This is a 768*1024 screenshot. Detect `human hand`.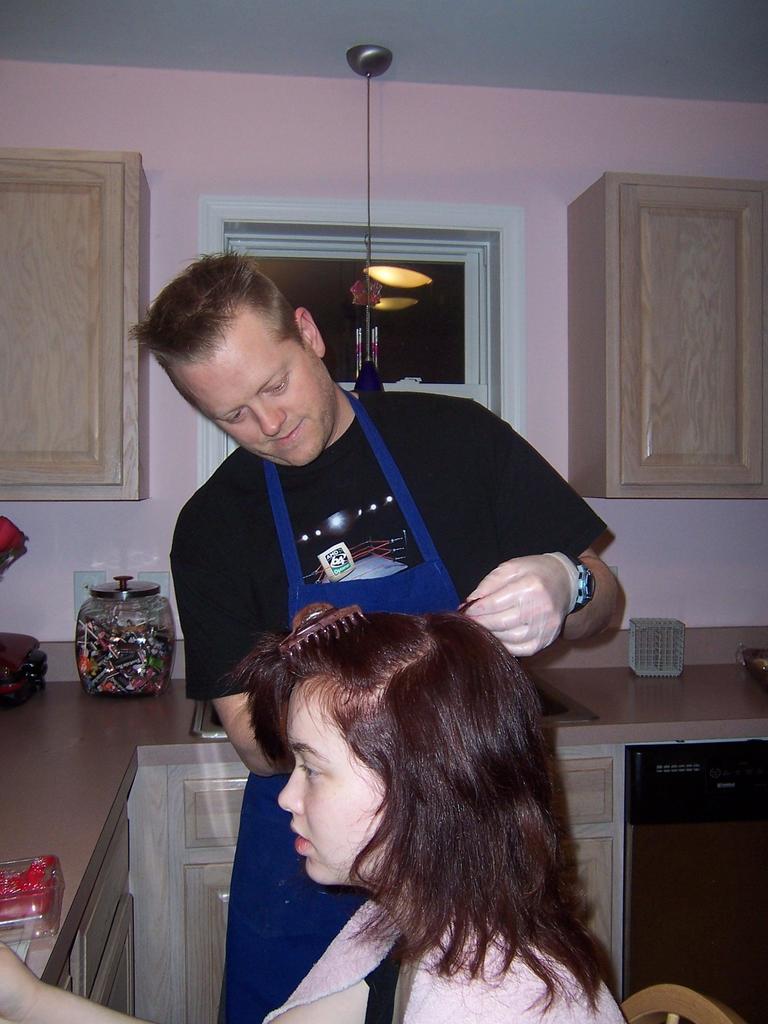
detection(0, 942, 40, 1023).
